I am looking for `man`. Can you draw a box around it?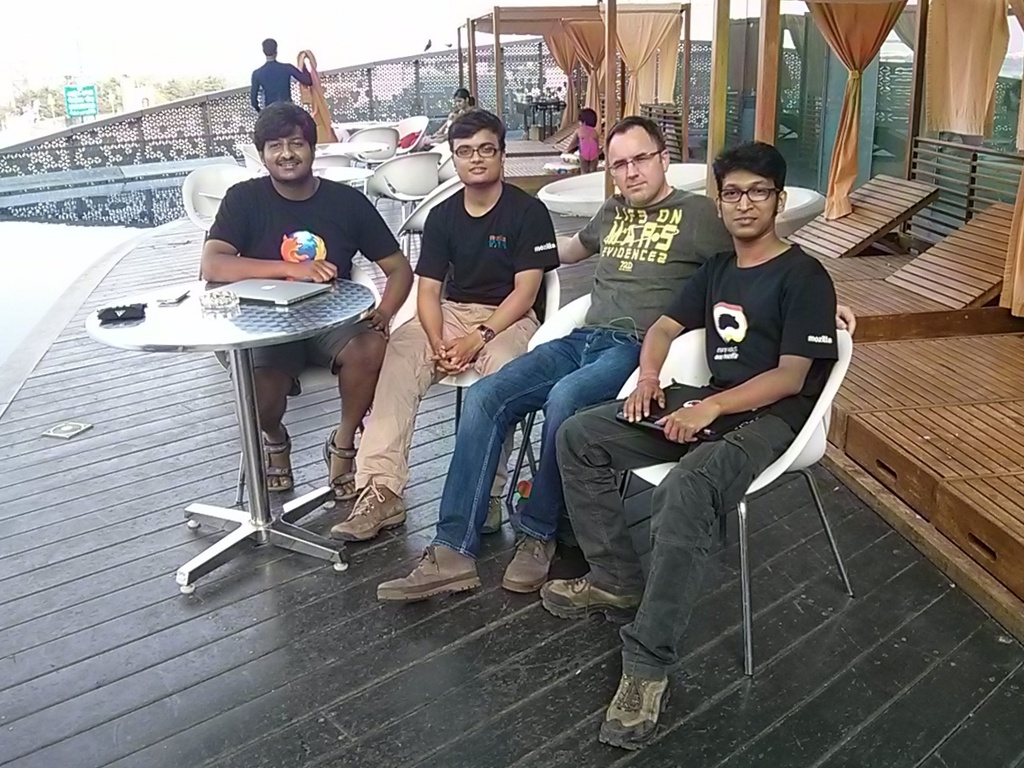
Sure, the bounding box is <bbox>203, 103, 411, 510</bbox>.
